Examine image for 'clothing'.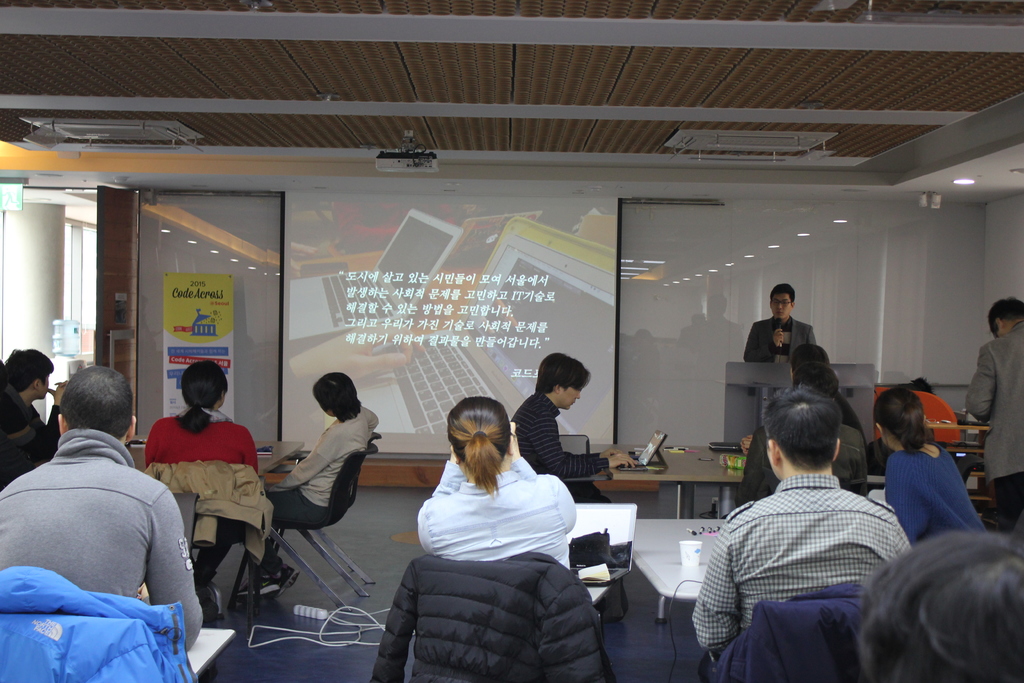
Examination result: <box>3,385,66,473</box>.
